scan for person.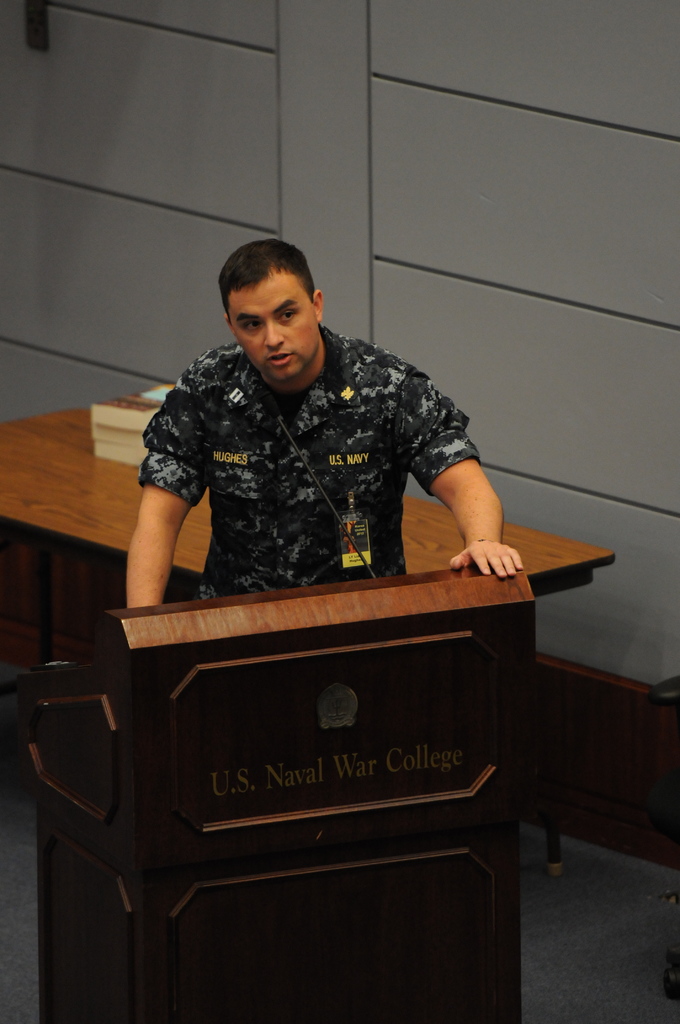
Scan result: 120 237 515 637.
